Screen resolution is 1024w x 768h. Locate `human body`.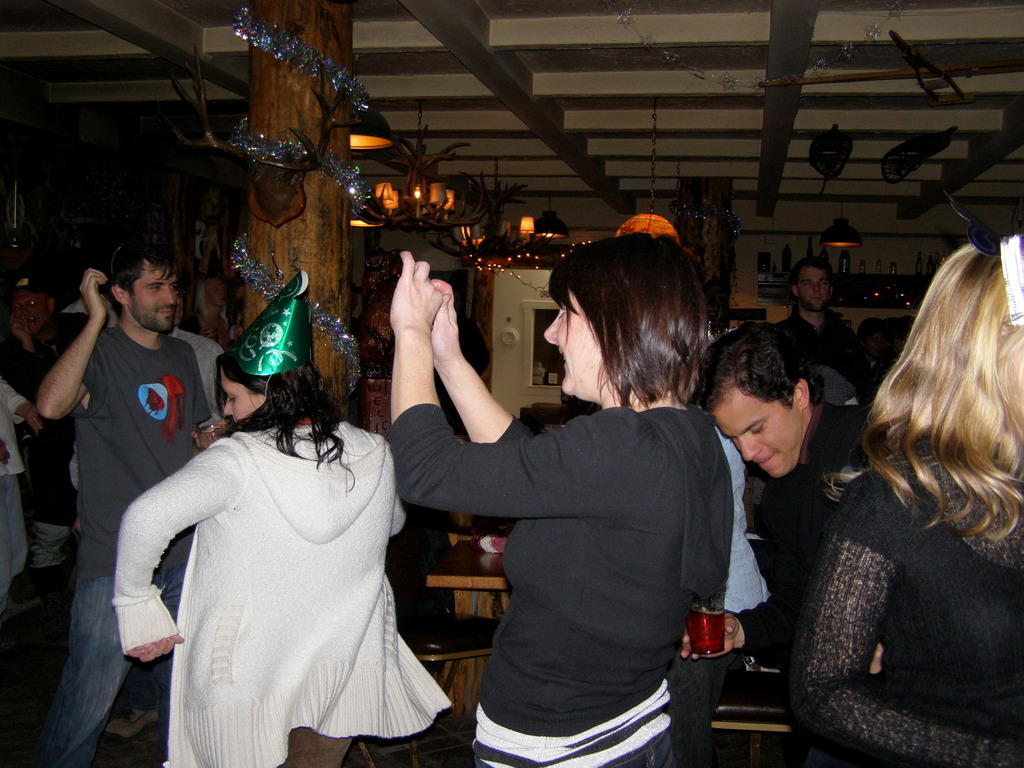
bbox(673, 312, 876, 662).
